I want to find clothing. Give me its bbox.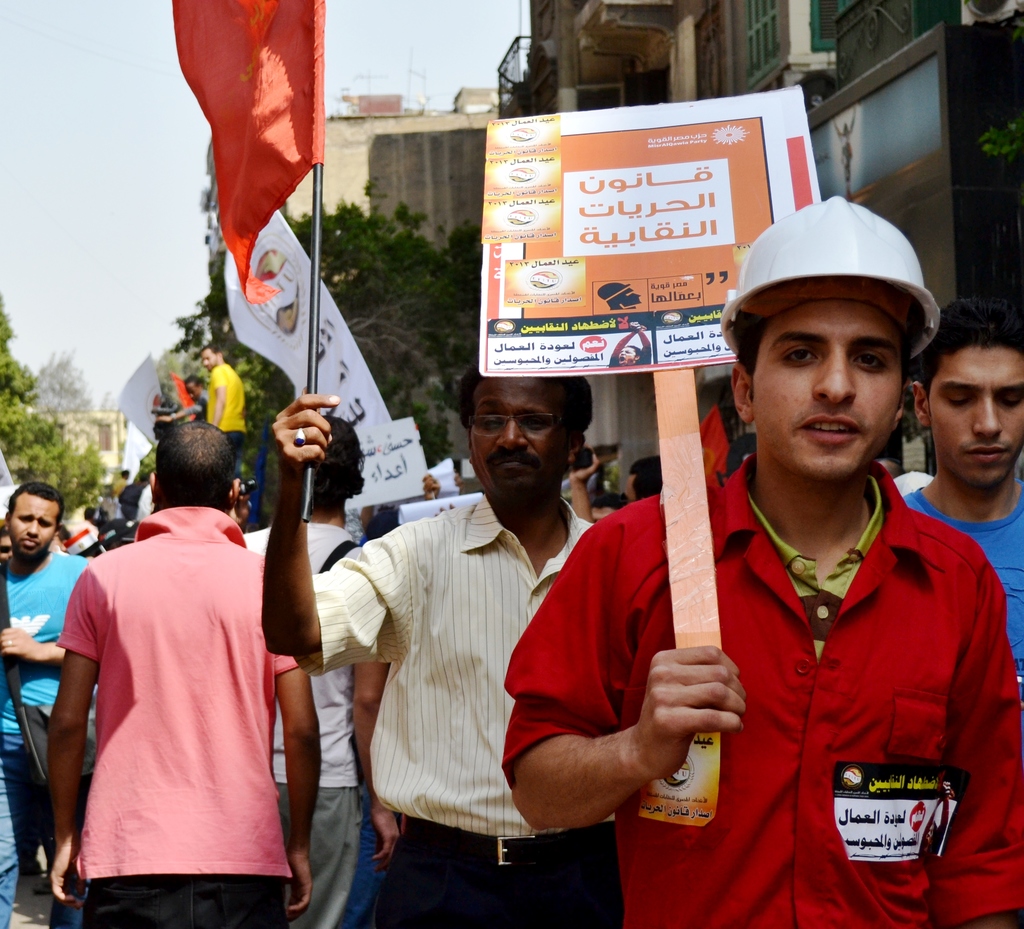
(left=242, top=515, right=372, bottom=928).
